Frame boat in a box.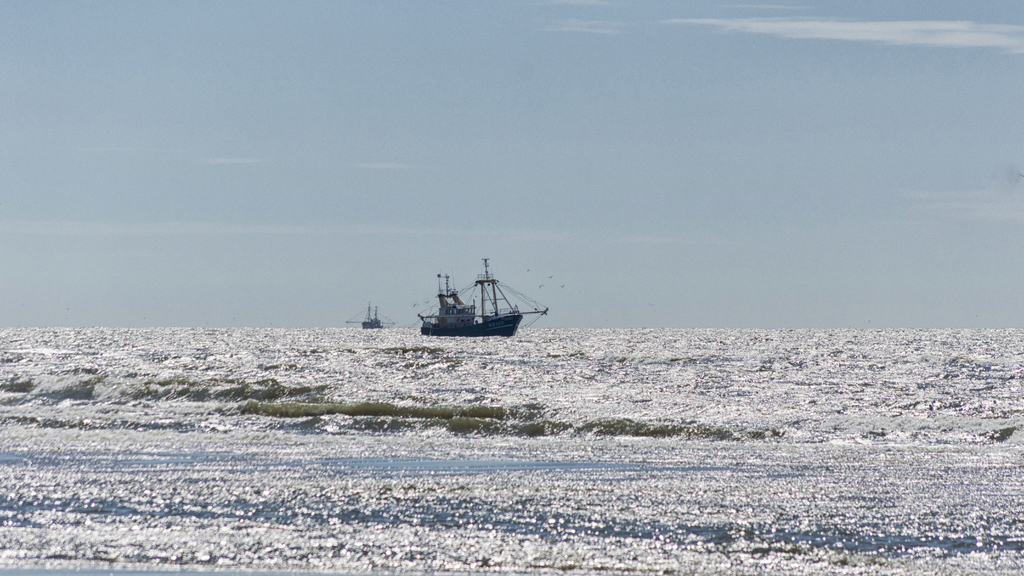
<bbox>406, 259, 545, 340</bbox>.
